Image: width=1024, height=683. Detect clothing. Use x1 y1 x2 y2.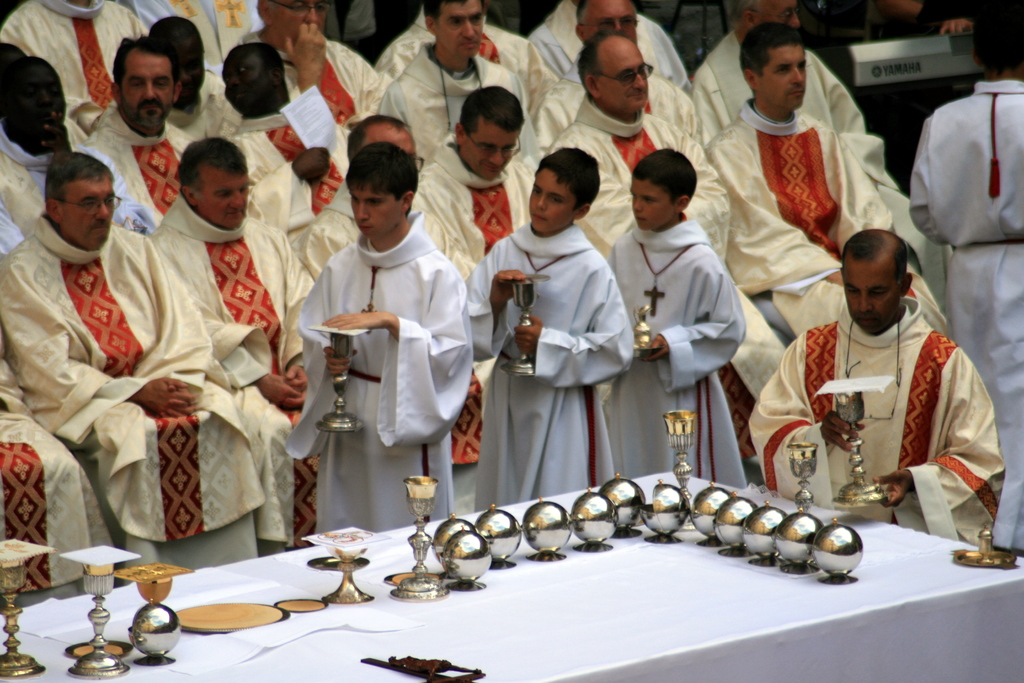
0 217 272 572.
